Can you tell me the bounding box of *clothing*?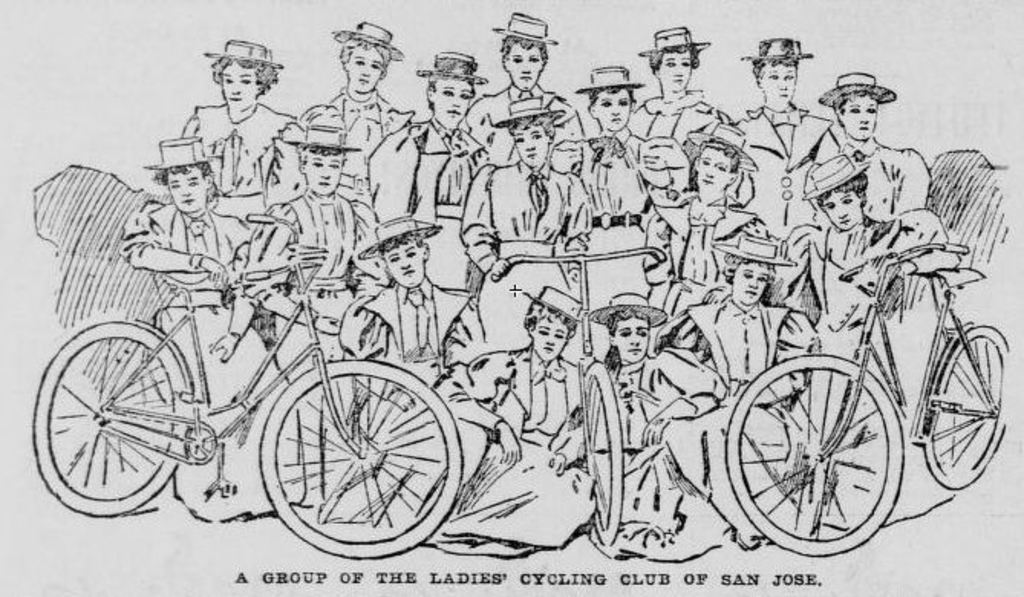
[690, 300, 823, 496].
